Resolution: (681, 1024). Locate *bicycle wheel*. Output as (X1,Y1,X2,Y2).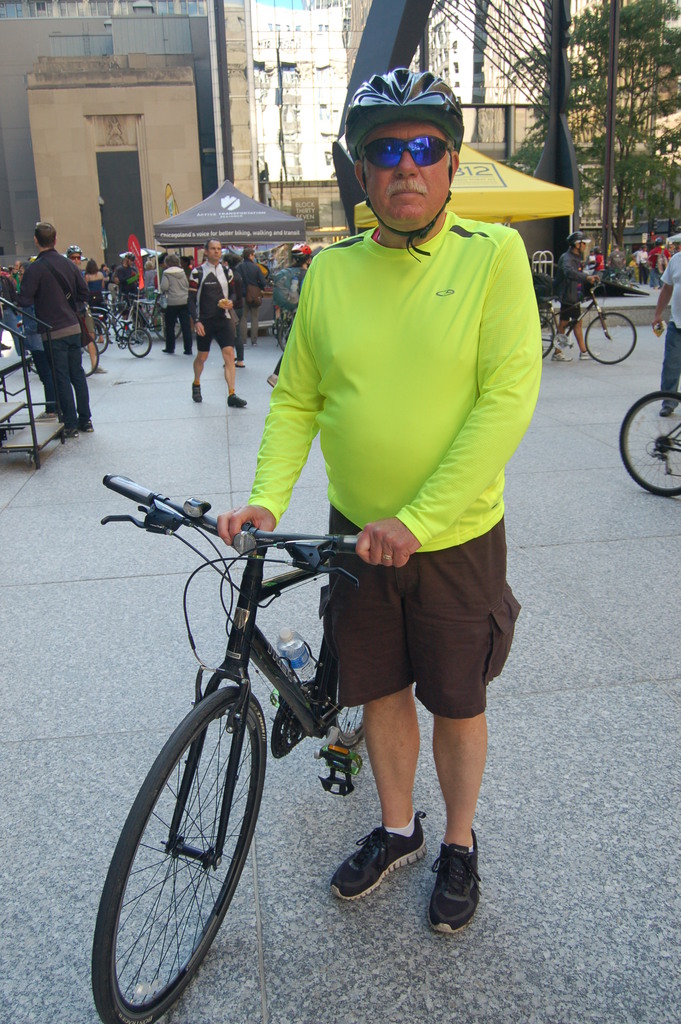
(275,320,290,352).
